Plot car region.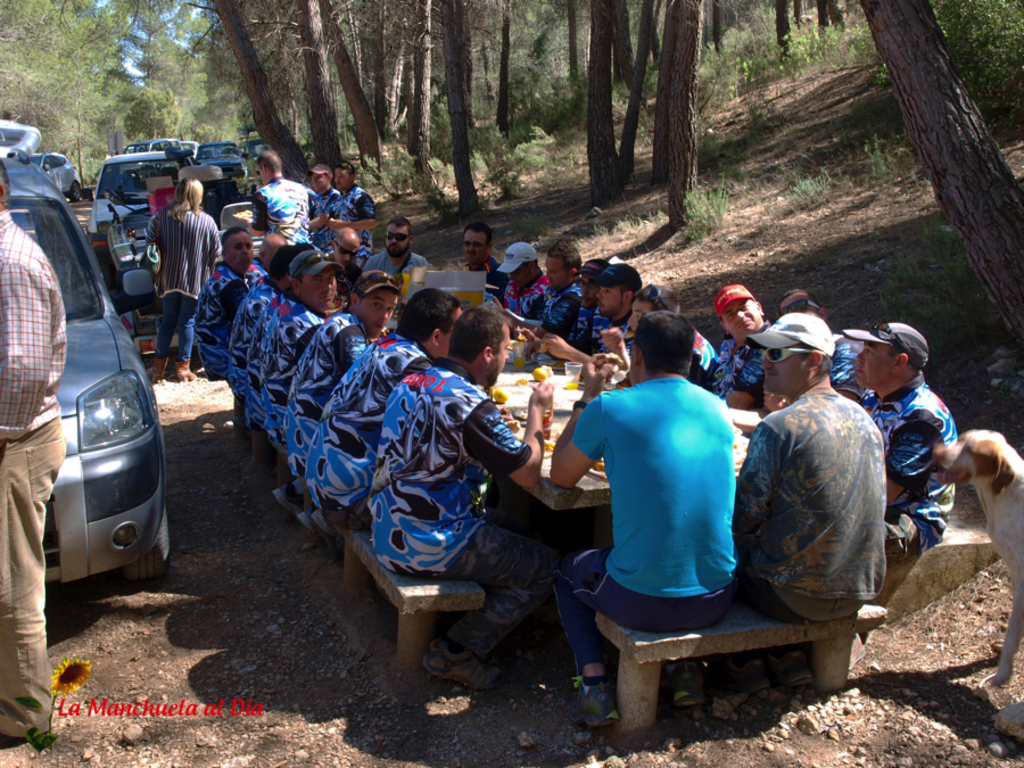
Plotted at bbox=[23, 155, 84, 203].
